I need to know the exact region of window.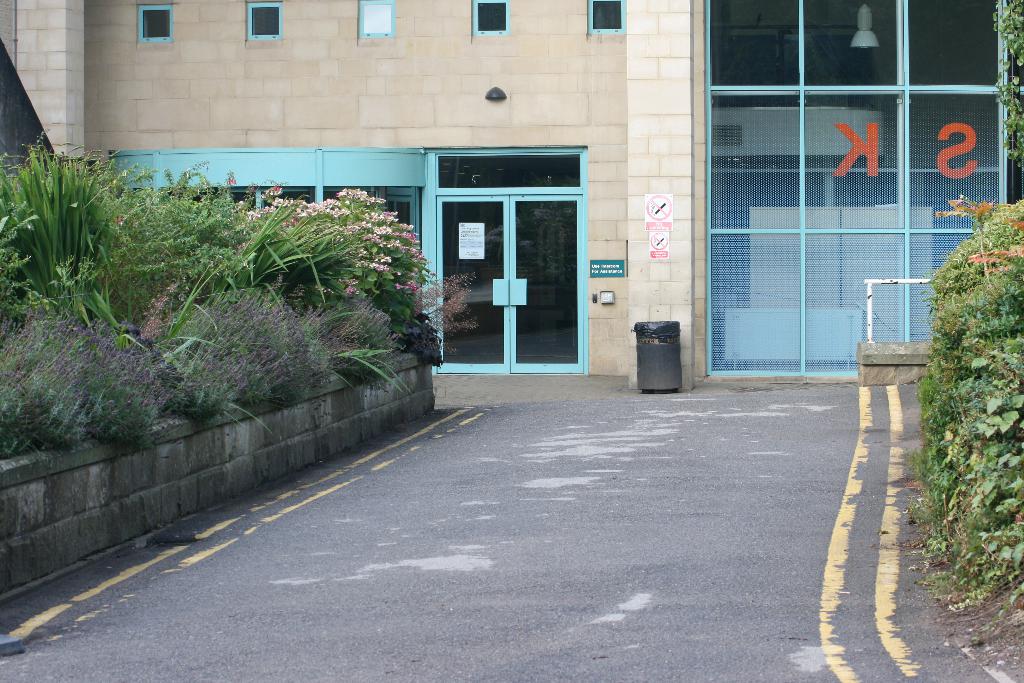
Region: region(581, 0, 627, 38).
